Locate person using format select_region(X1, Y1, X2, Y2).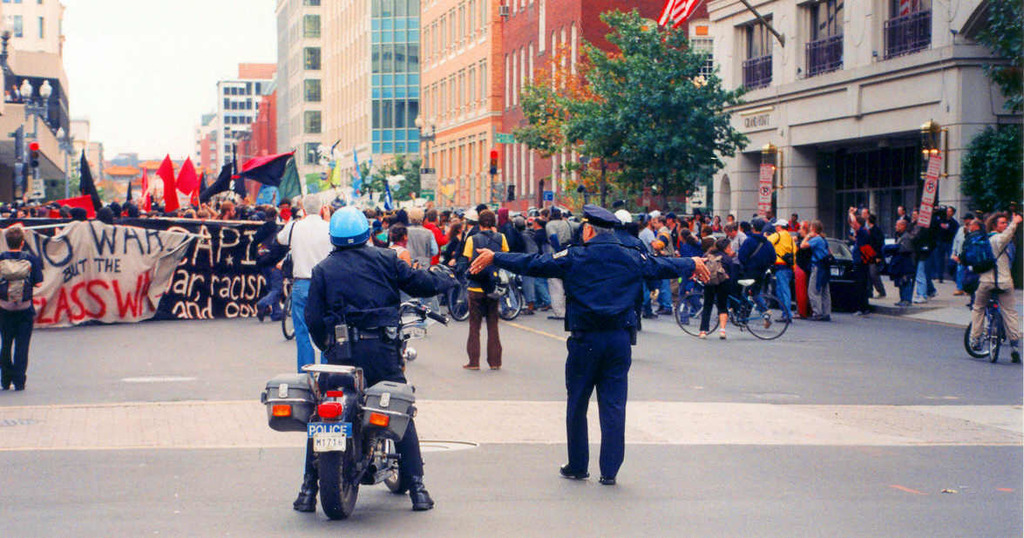
select_region(458, 212, 512, 371).
